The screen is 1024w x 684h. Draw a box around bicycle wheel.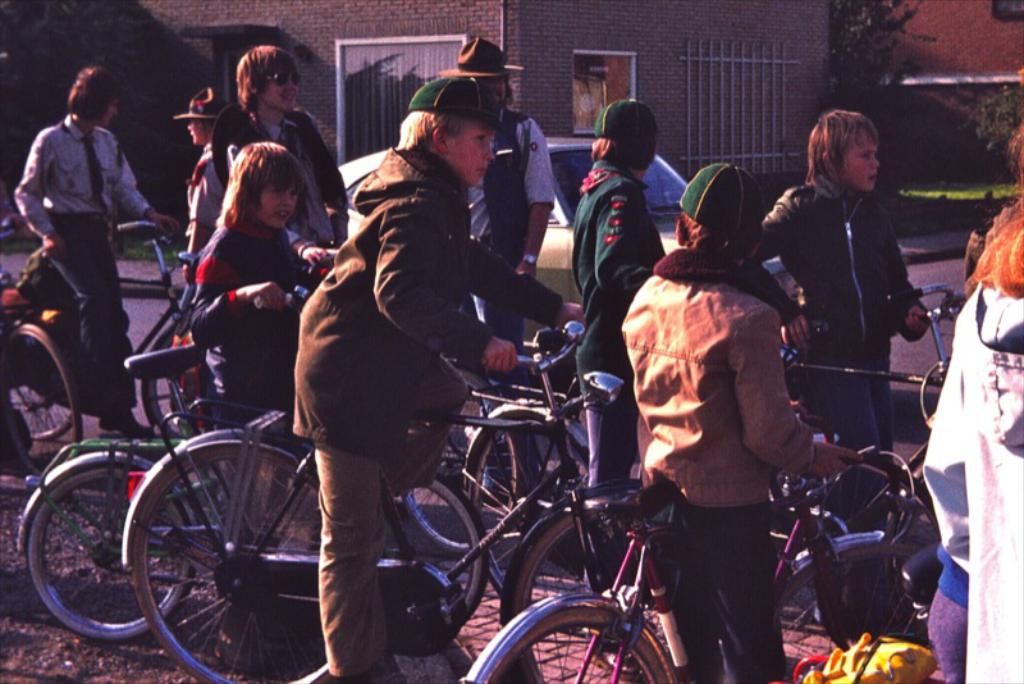
left=4, top=361, right=78, bottom=442.
